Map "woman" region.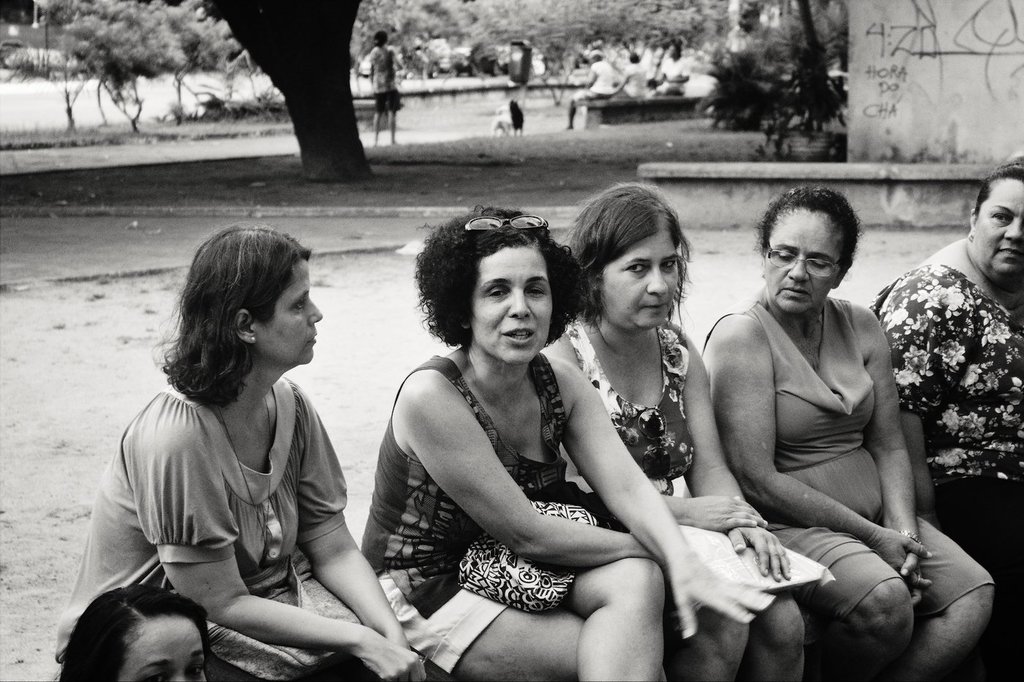
Mapped to (left=359, top=217, right=676, bottom=677).
